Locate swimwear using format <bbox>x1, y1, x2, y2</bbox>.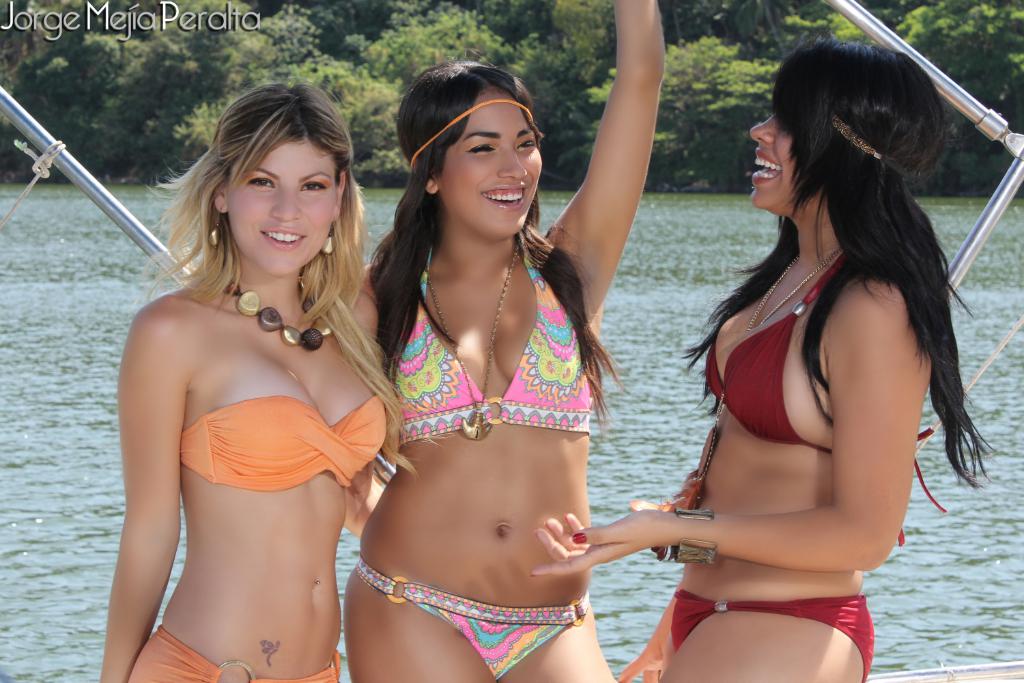
<bbox>707, 255, 952, 548</bbox>.
